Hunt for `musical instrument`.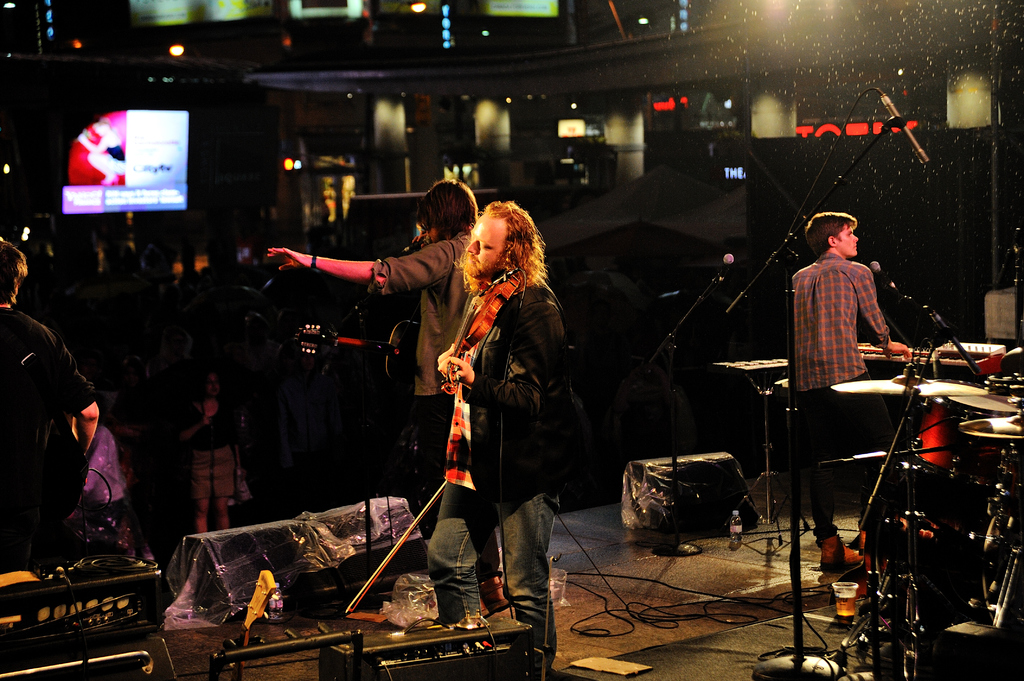
Hunted down at {"left": 954, "top": 383, "right": 1023, "bottom": 410}.
